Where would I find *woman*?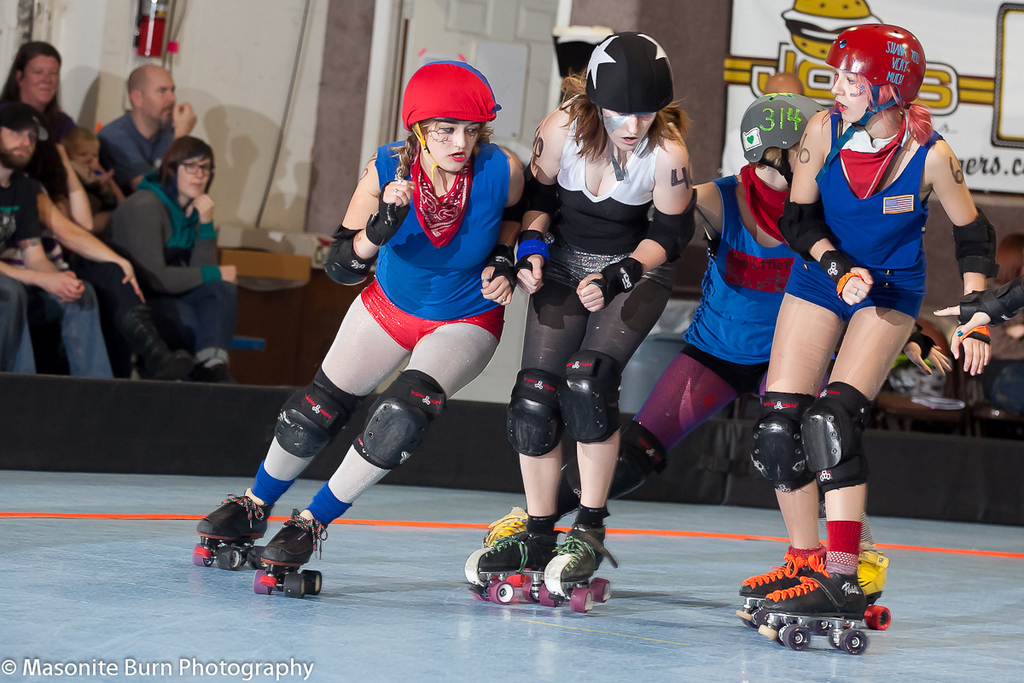
At 177,56,530,594.
